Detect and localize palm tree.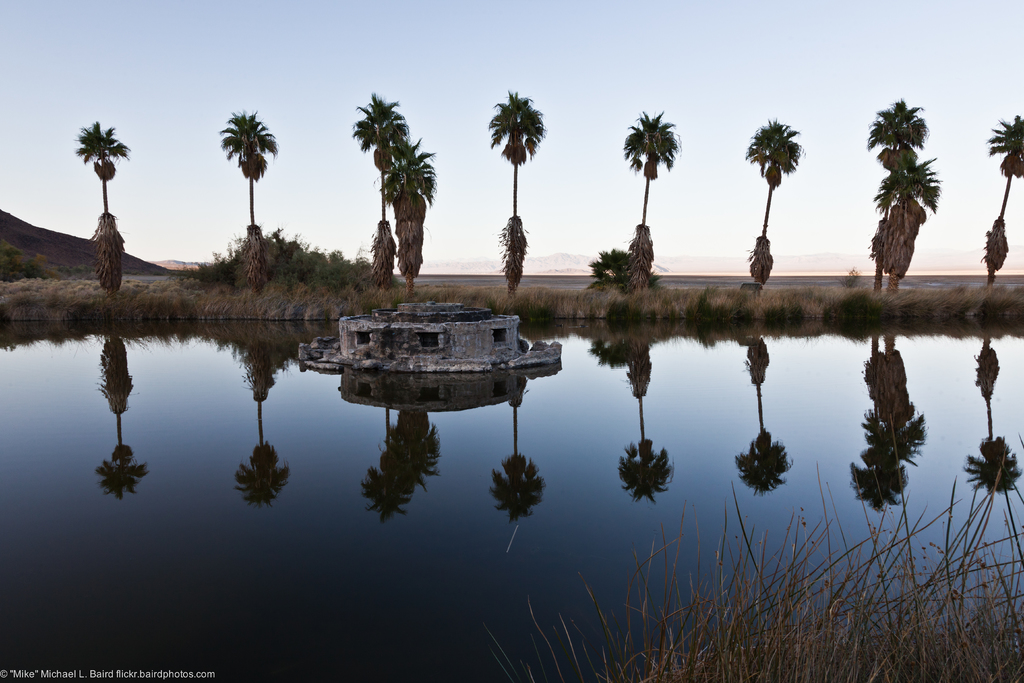
Localized at (735,431,787,486).
